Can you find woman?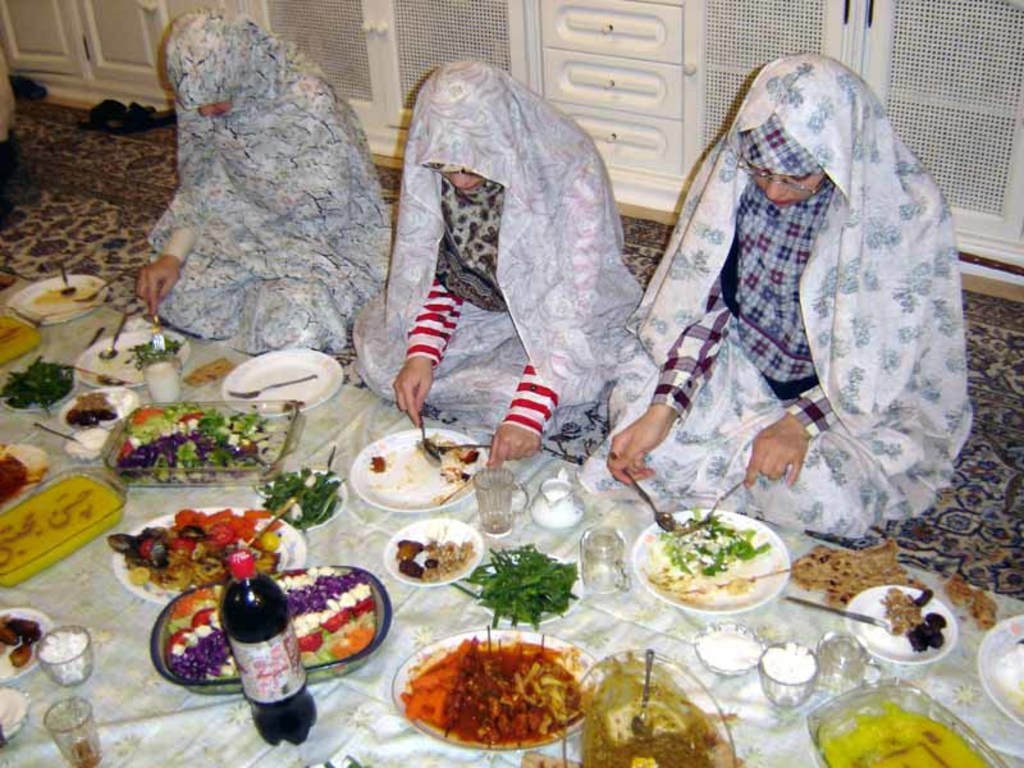
Yes, bounding box: bbox(635, 24, 964, 538).
